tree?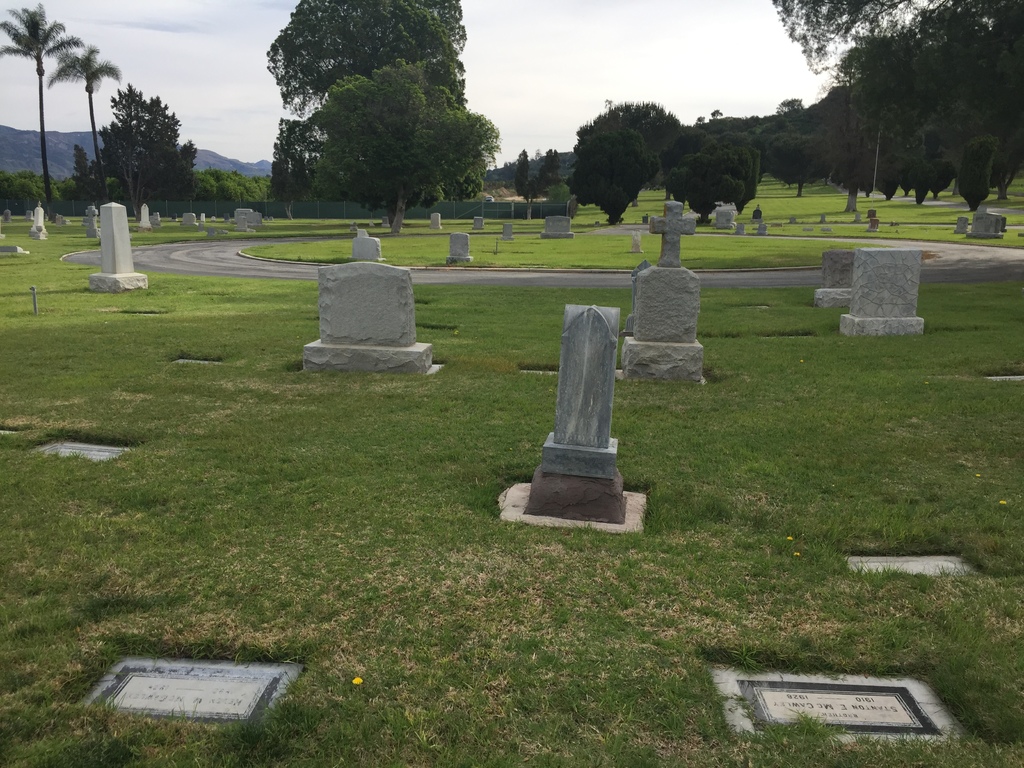
bbox(0, 0, 241, 221)
